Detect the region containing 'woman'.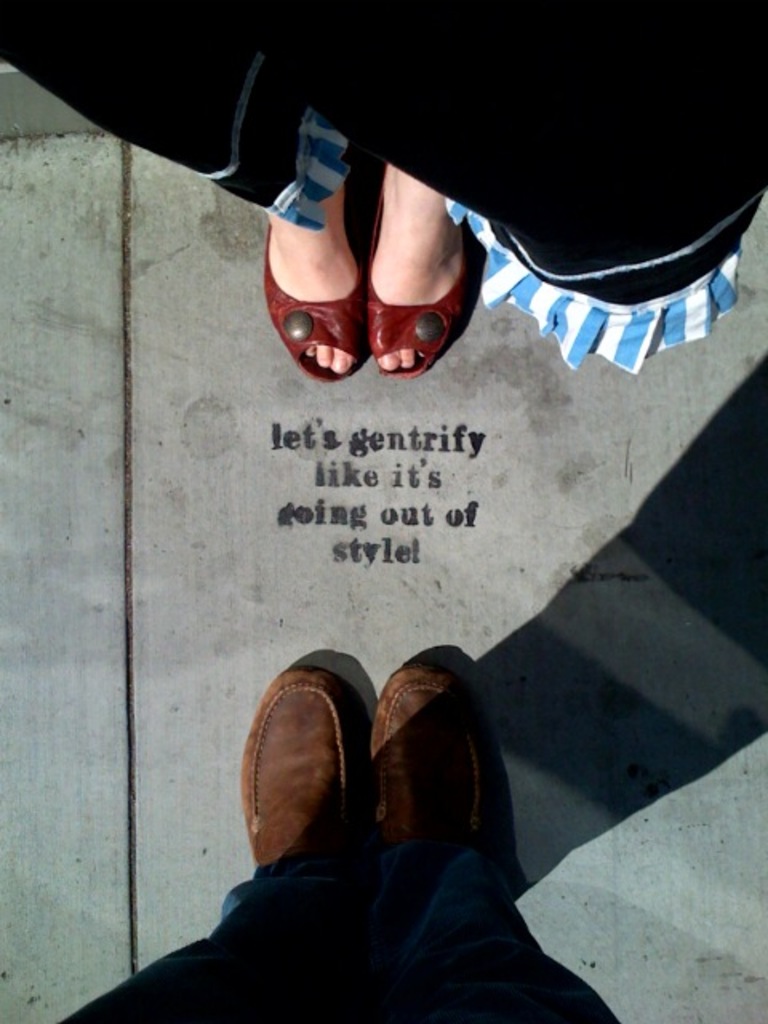
bbox(0, 0, 766, 456).
